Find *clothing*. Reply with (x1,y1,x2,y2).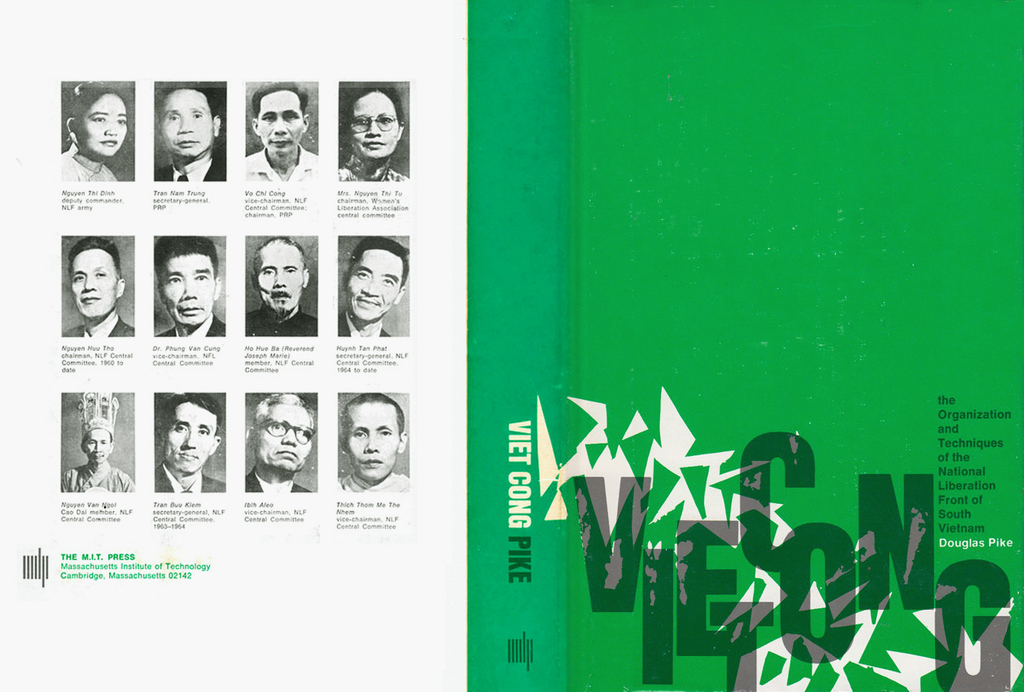
(60,315,136,336).
